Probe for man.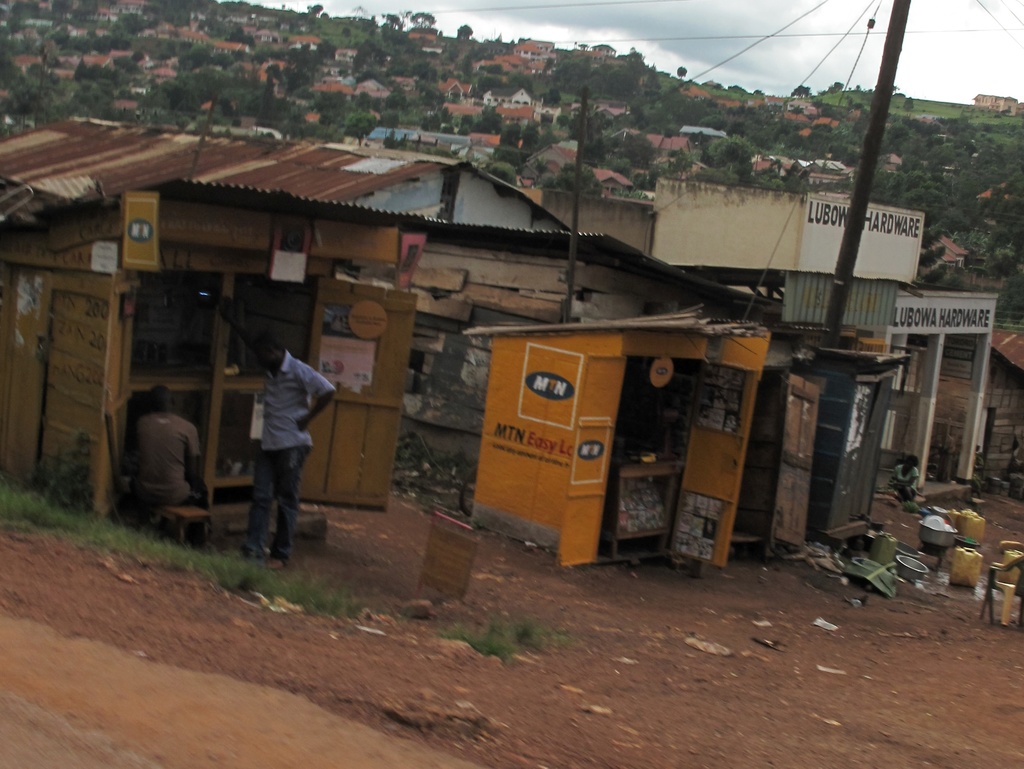
Probe result: 230 332 339 578.
